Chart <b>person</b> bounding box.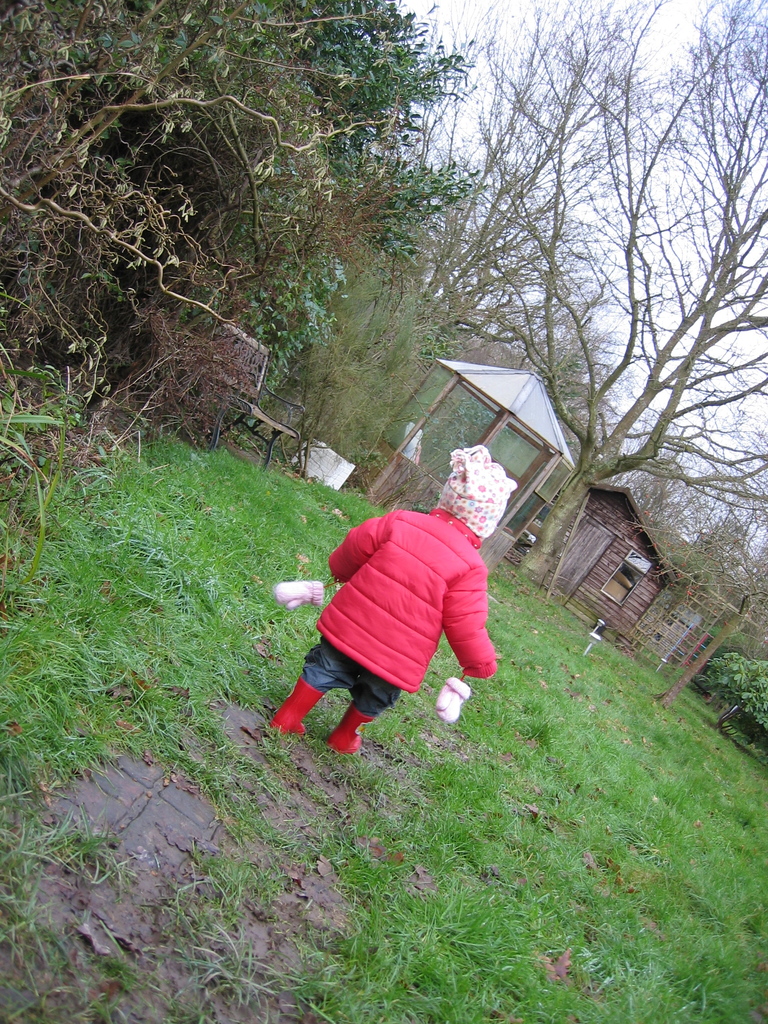
Charted: 271 447 522 758.
